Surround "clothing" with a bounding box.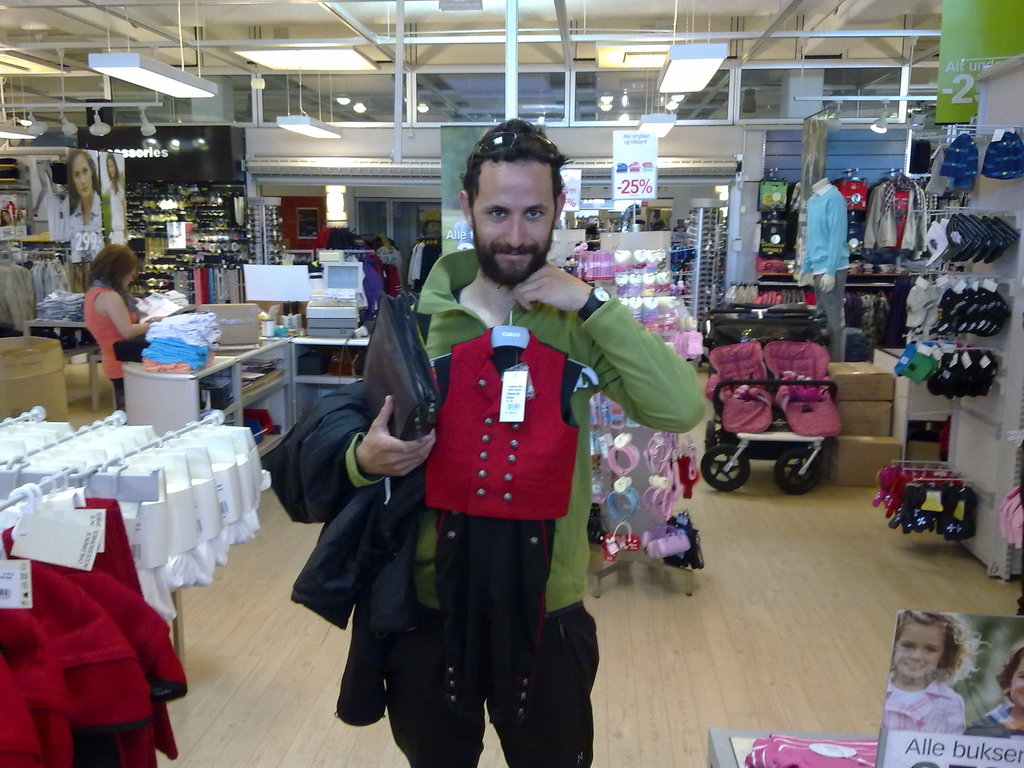
<bbox>797, 179, 856, 360</bbox>.
